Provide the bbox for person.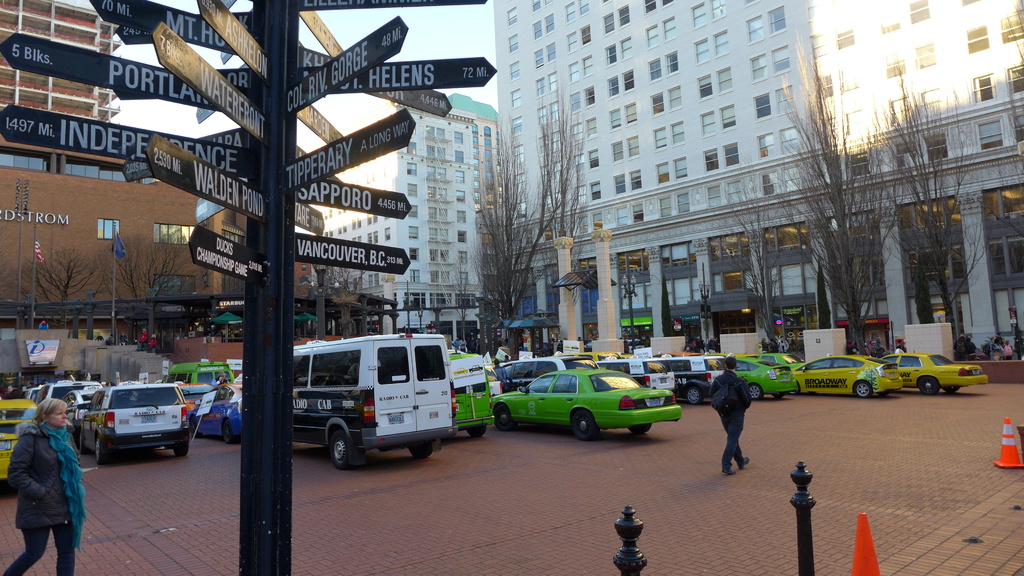
pyautogui.locateOnScreen(97, 332, 101, 338).
